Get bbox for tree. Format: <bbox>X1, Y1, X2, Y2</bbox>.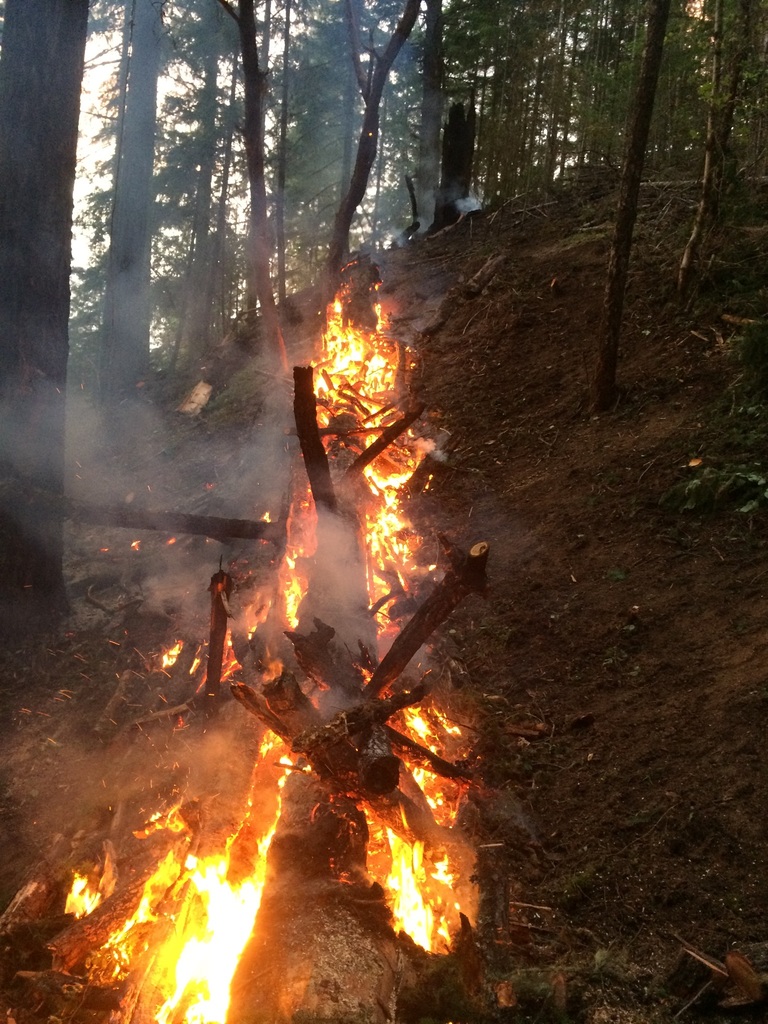
<bbox>0, 0, 92, 655</bbox>.
